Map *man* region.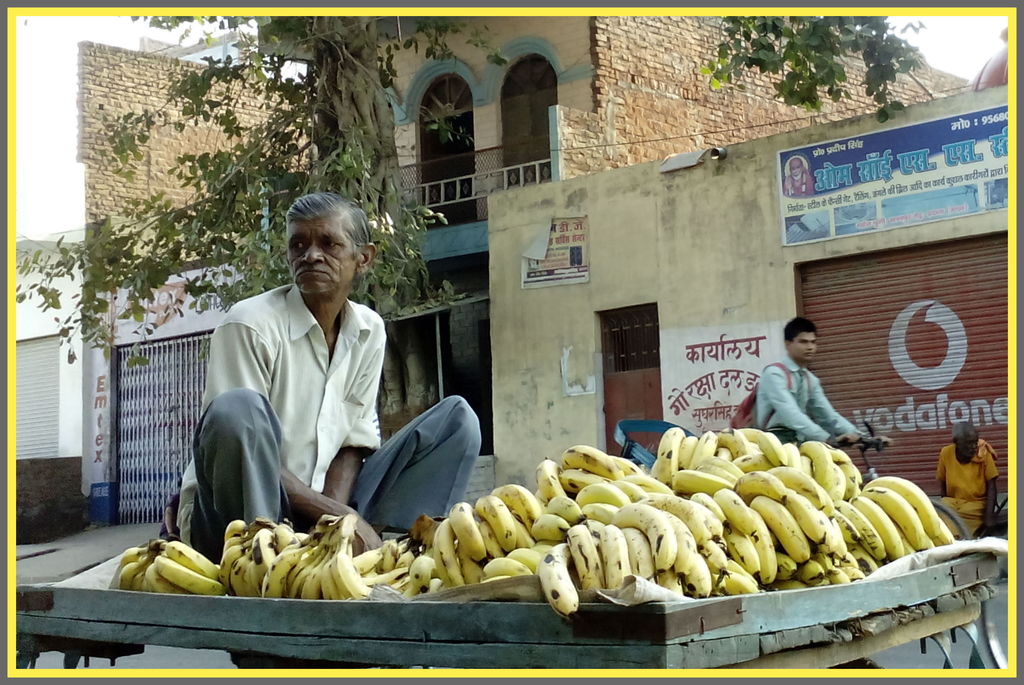
Mapped to box(749, 312, 874, 452).
